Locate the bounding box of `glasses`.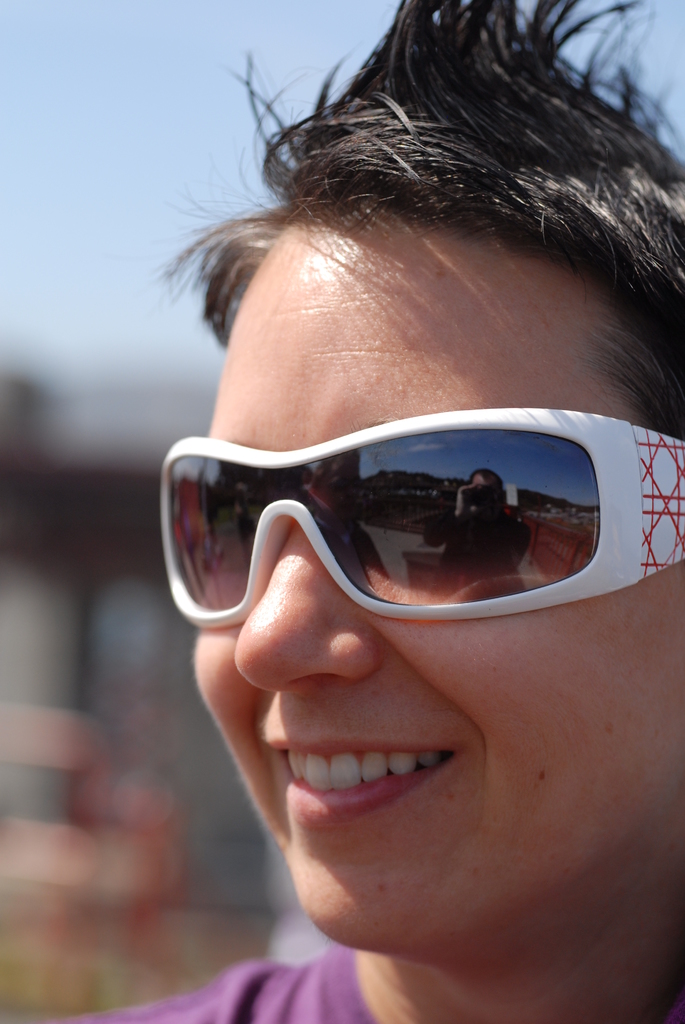
Bounding box: crop(159, 403, 684, 632).
